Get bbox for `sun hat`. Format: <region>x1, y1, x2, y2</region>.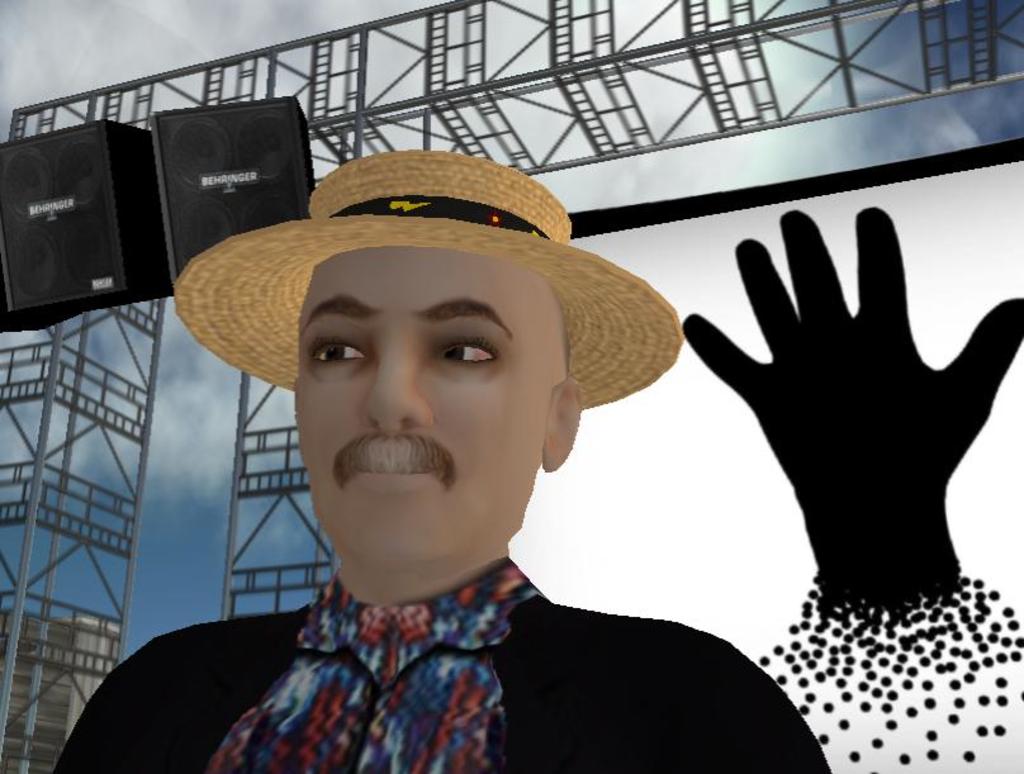
<region>169, 146, 688, 426</region>.
